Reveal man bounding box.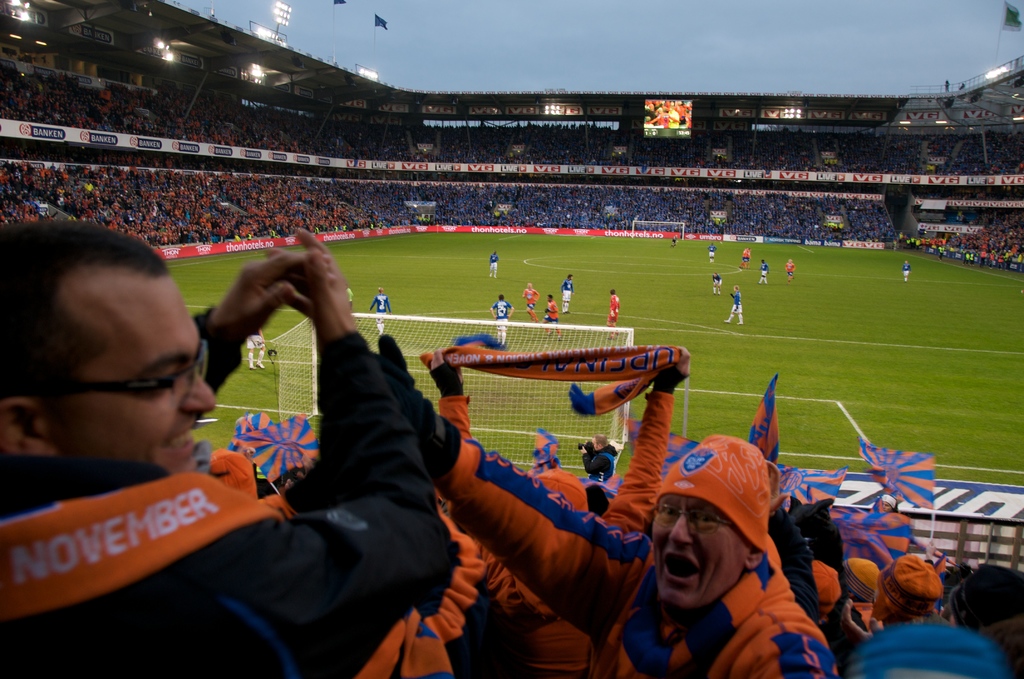
Revealed: [722,284,746,323].
